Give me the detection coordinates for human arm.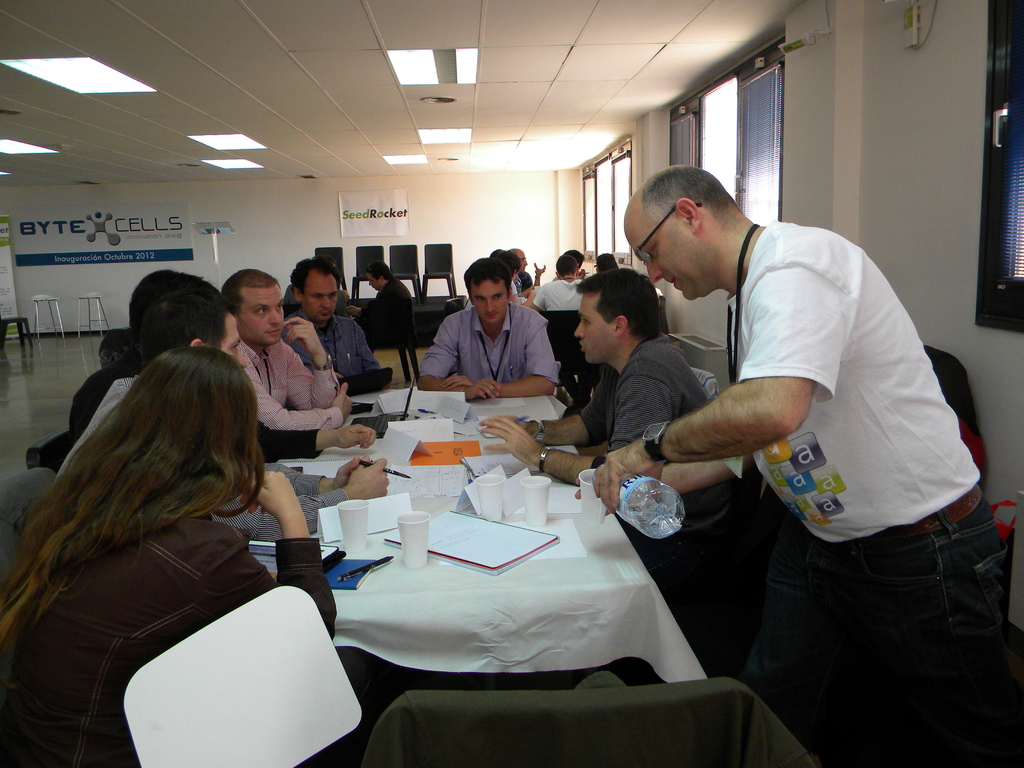
193/474/344/650.
